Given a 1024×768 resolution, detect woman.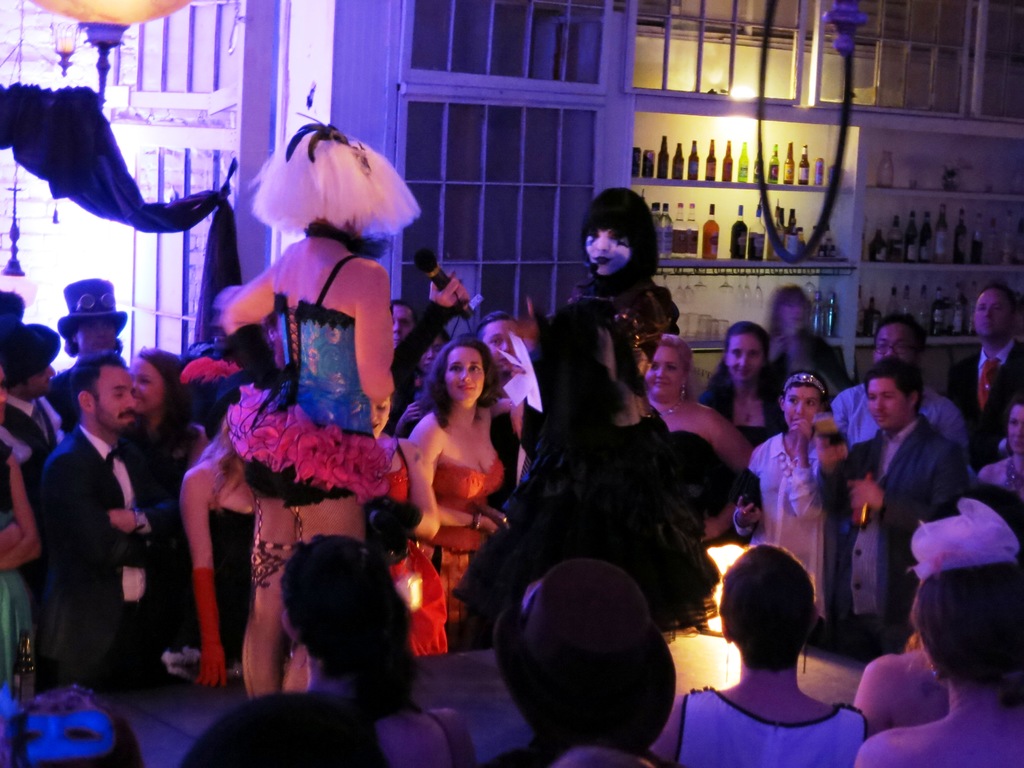
bbox=(650, 543, 867, 767).
